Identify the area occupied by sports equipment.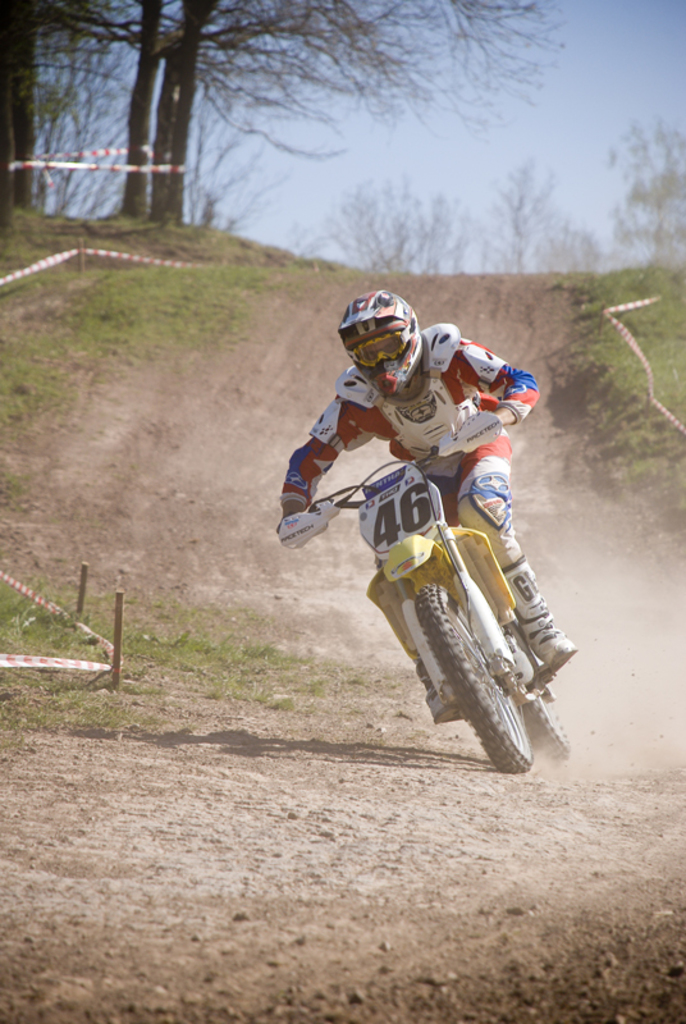
Area: locate(276, 411, 573, 774).
